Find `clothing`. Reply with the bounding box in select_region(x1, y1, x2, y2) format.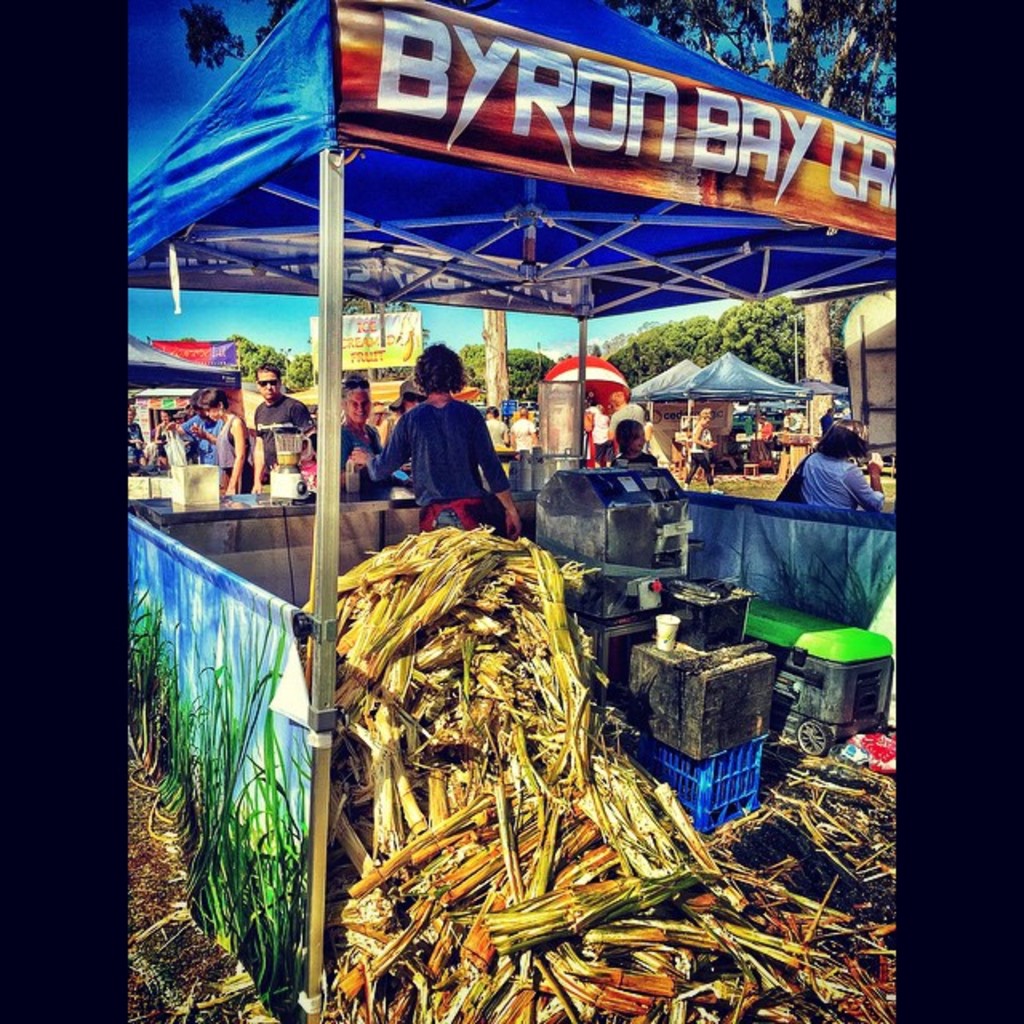
select_region(382, 370, 509, 522).
